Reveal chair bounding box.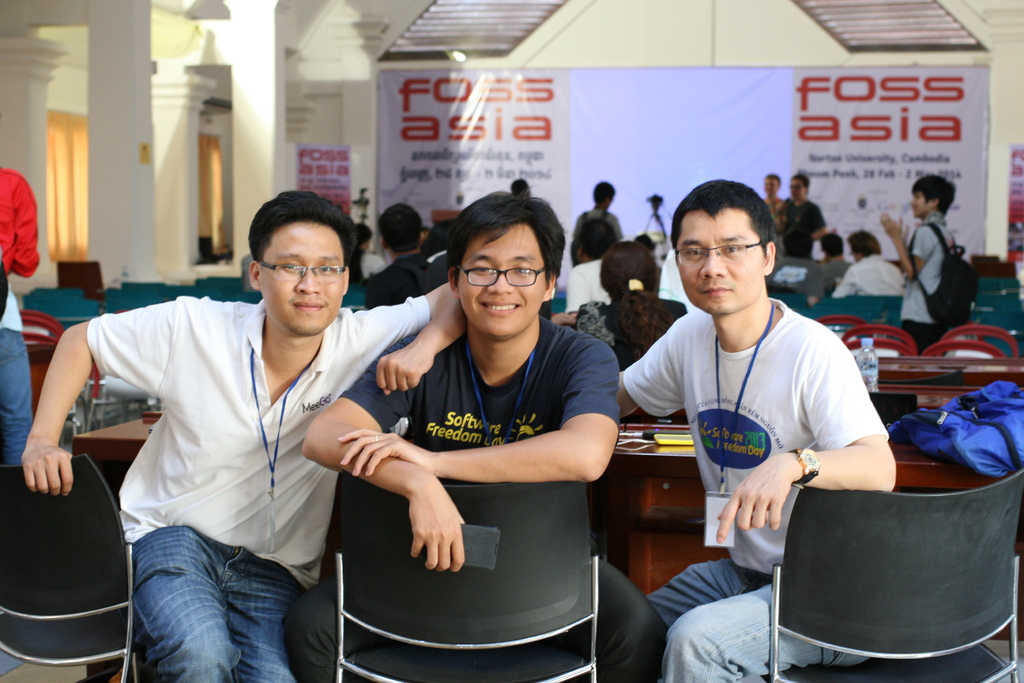
Revealed: box(0, 457, 141, 682).
